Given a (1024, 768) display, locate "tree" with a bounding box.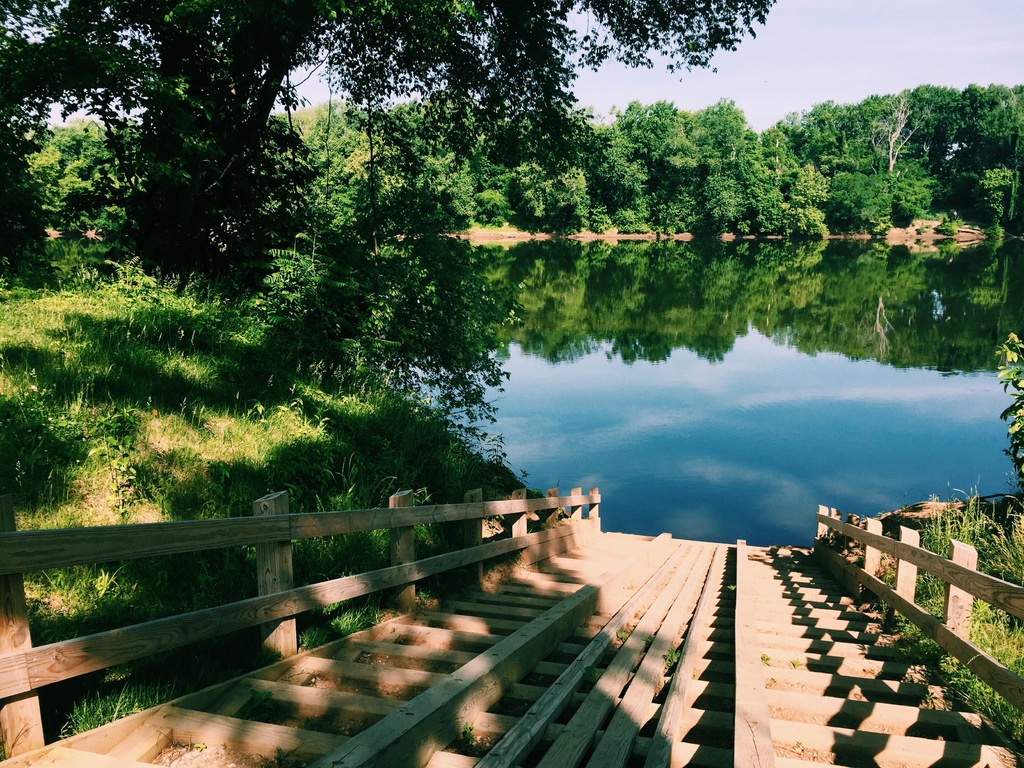
Located: region(821, 83, 933, 271).
